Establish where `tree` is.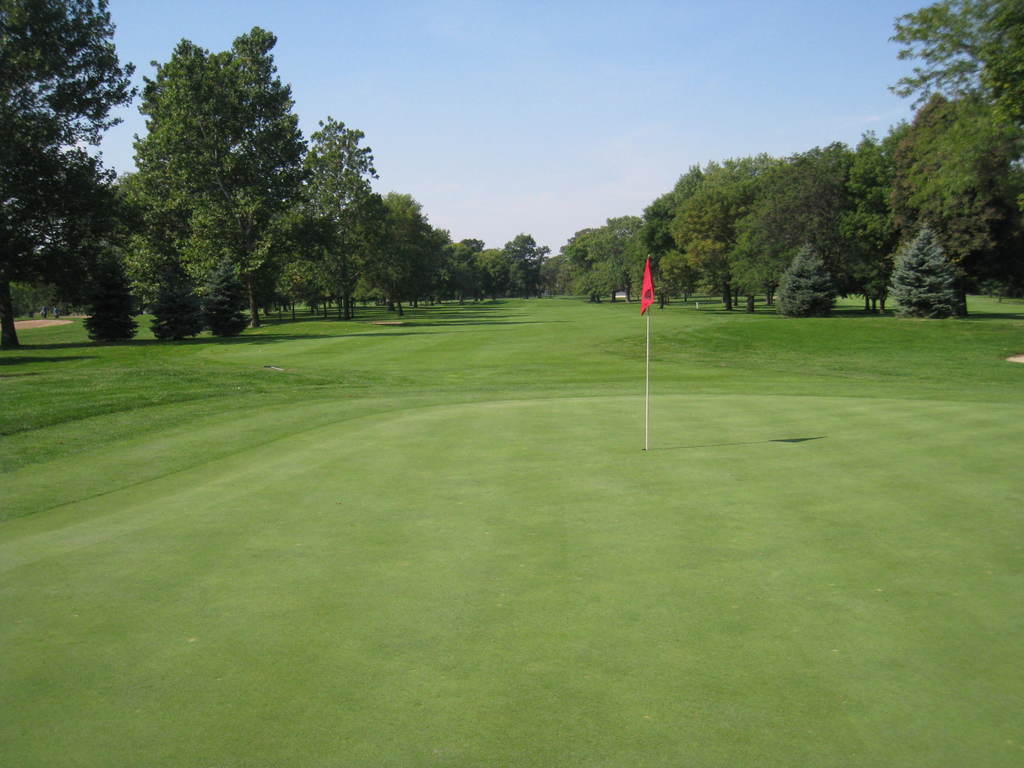
Established at [906,0,1023,216].
